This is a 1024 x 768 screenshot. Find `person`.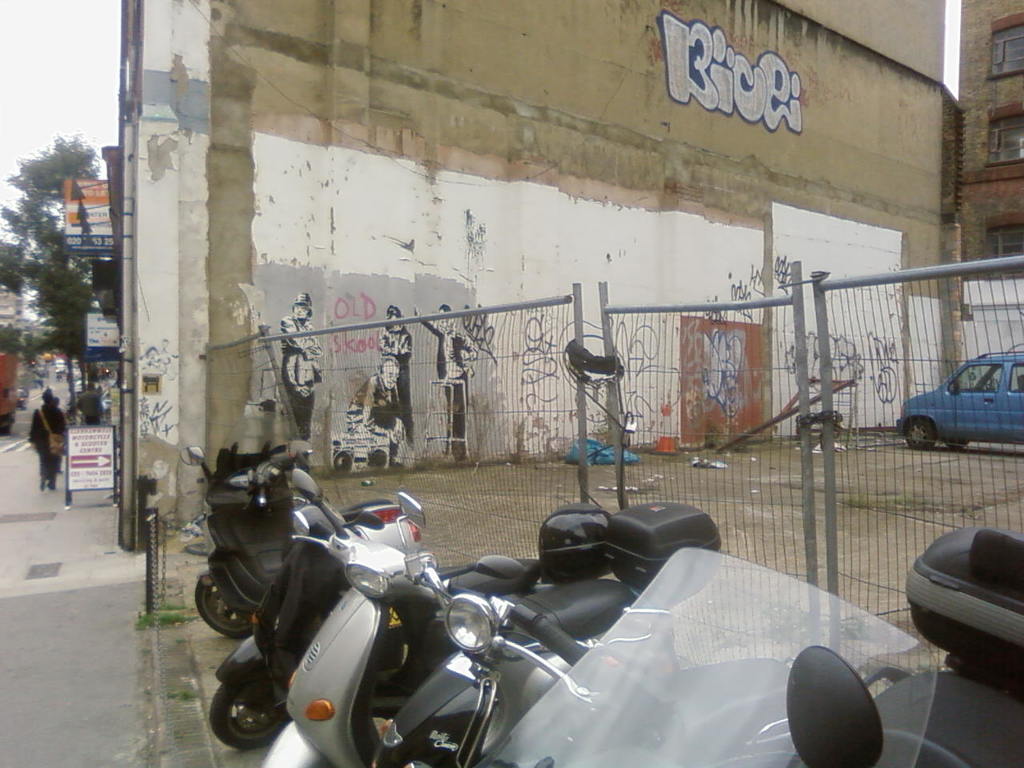
Bounding box: 25,387,70,493.
